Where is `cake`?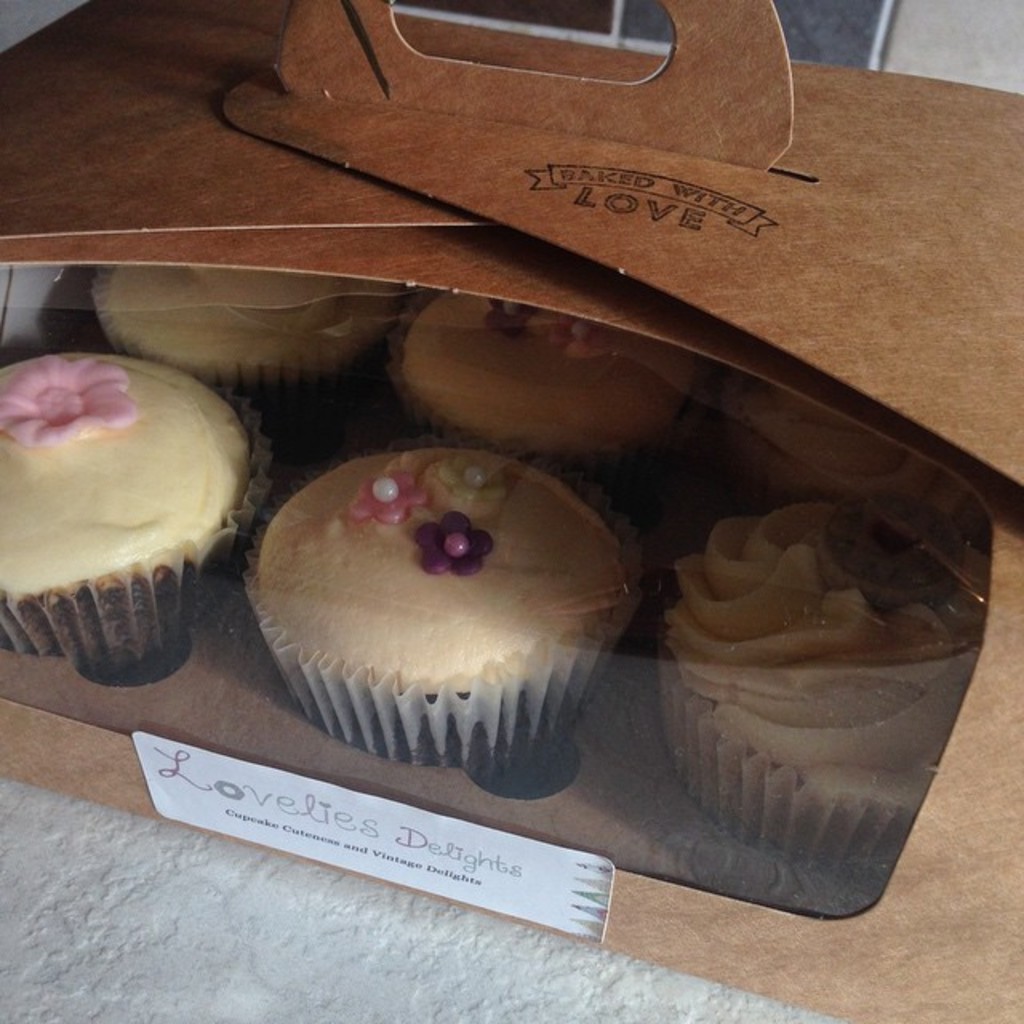
select_region(664, 496, 986, 846).
